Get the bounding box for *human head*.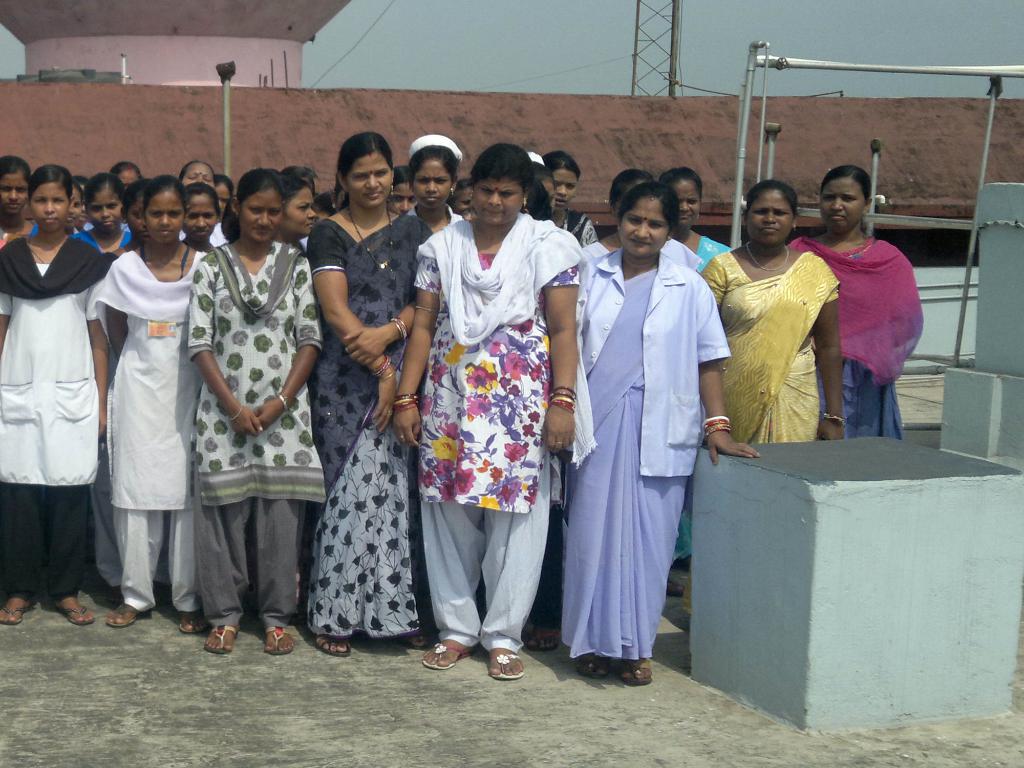
bbox=(465, 142, 534, 224).
